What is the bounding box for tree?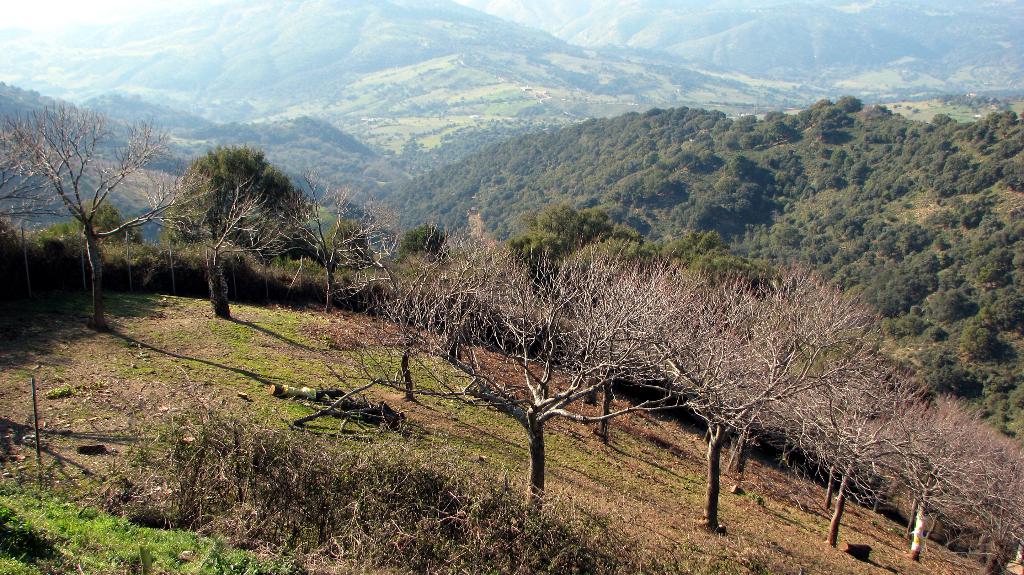
crop(142, 117, 314, 310).
